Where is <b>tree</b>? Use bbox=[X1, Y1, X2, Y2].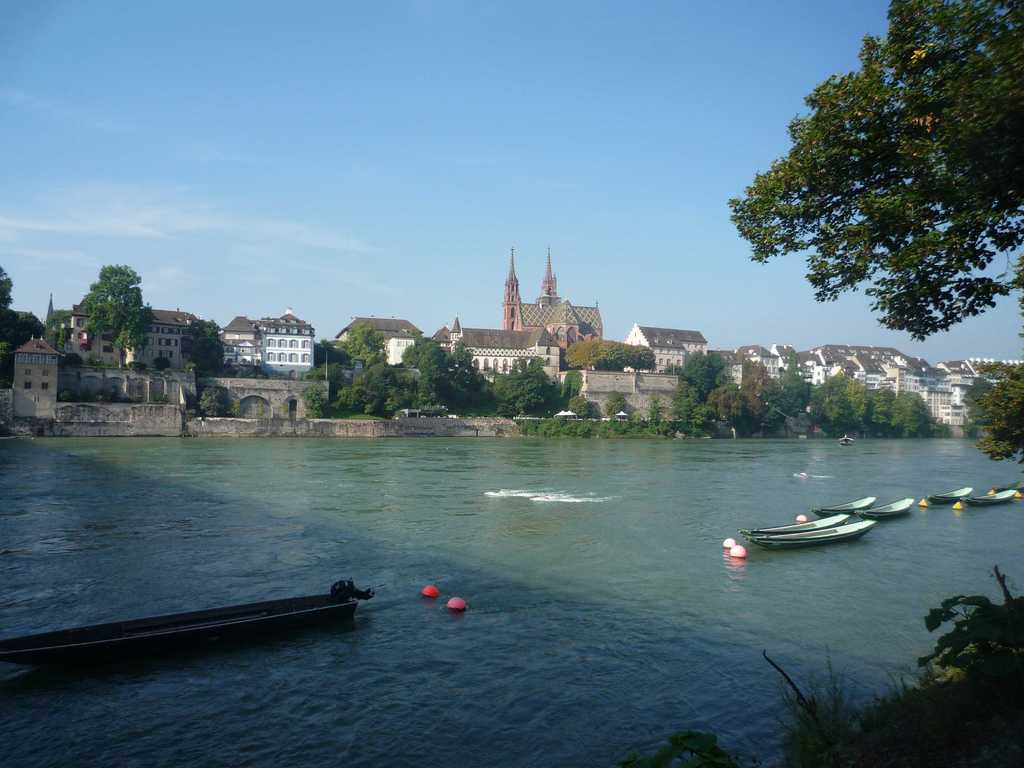
bbox=[314, 335, 334, 372].
